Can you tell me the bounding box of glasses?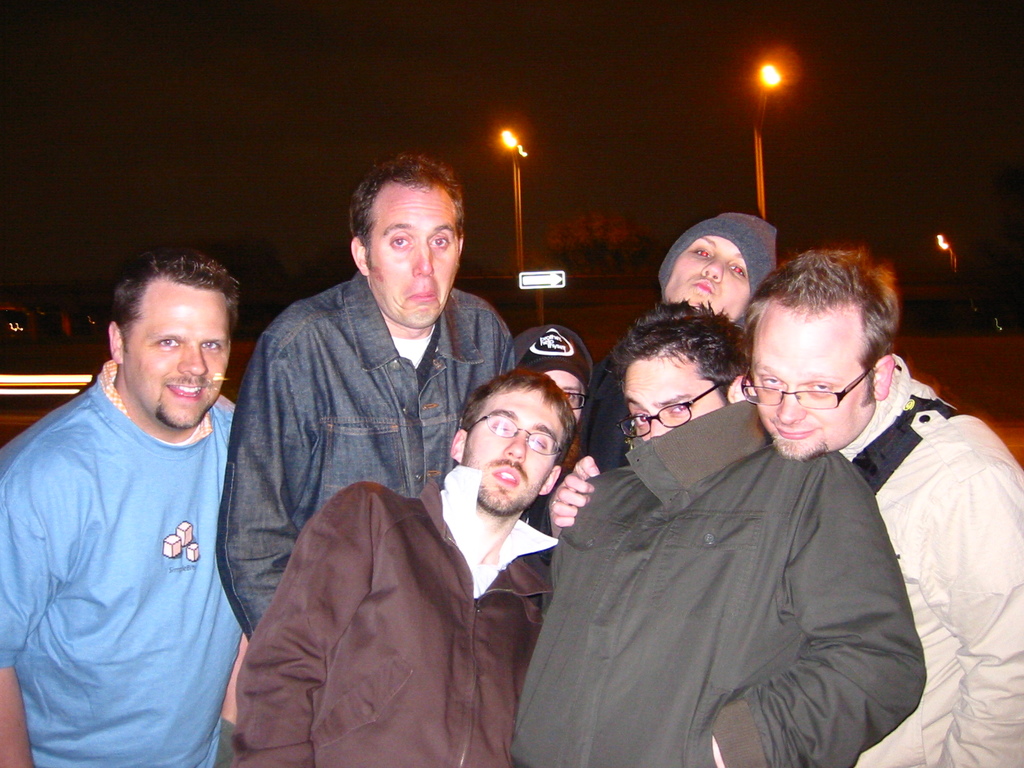
region(618, 372, 723, 440).
